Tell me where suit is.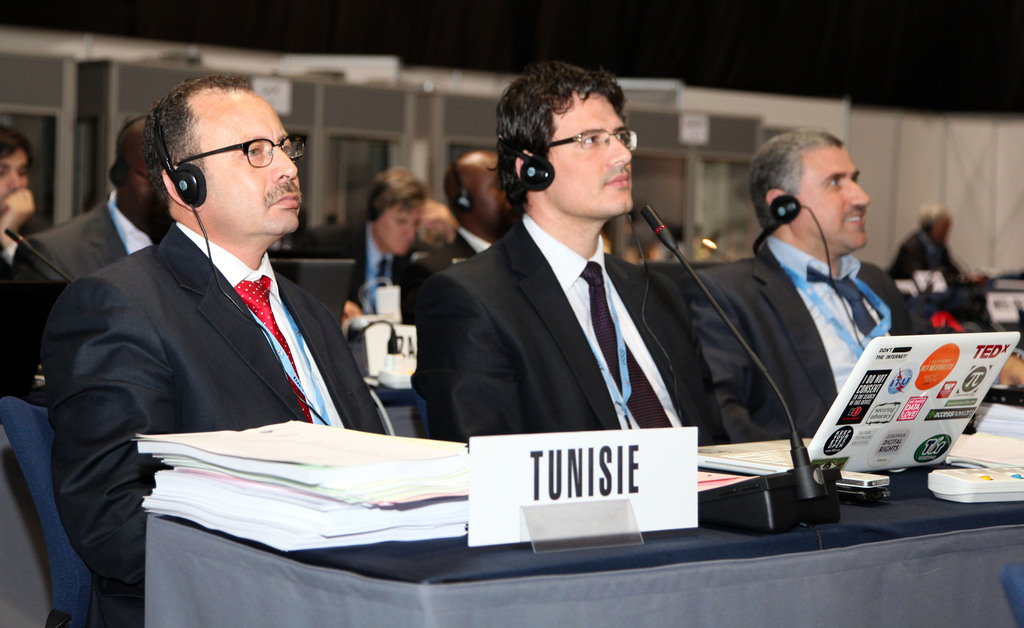
suit is at bbox(36, 166, 405, 549).
